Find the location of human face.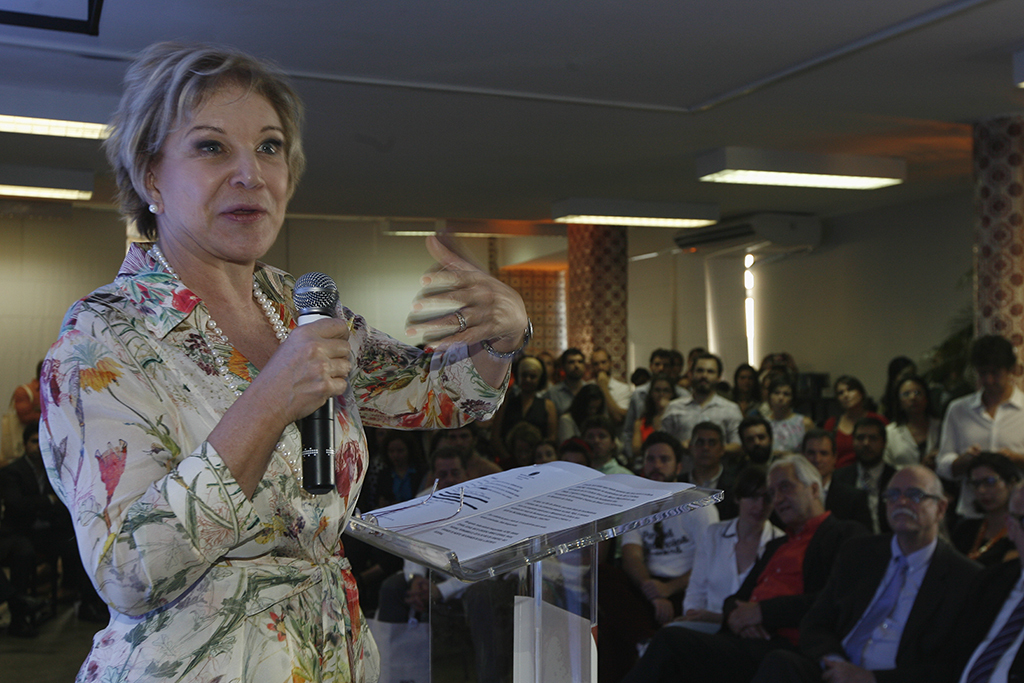
Location: BBox(160, 77, 285, 255).
